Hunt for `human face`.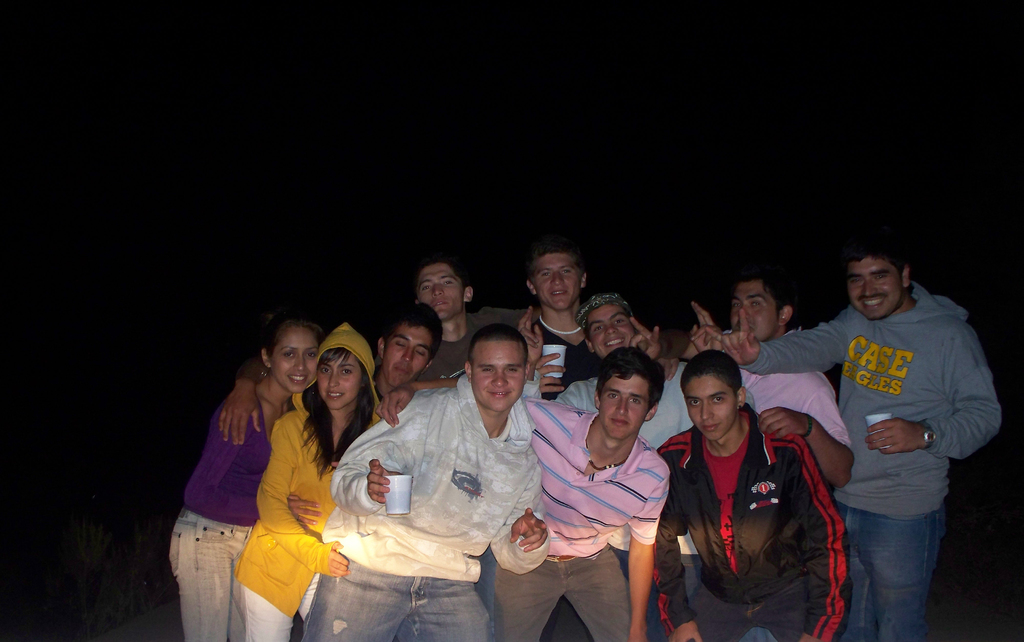
Hunted down at select_region(422, 261, 470, 325).
